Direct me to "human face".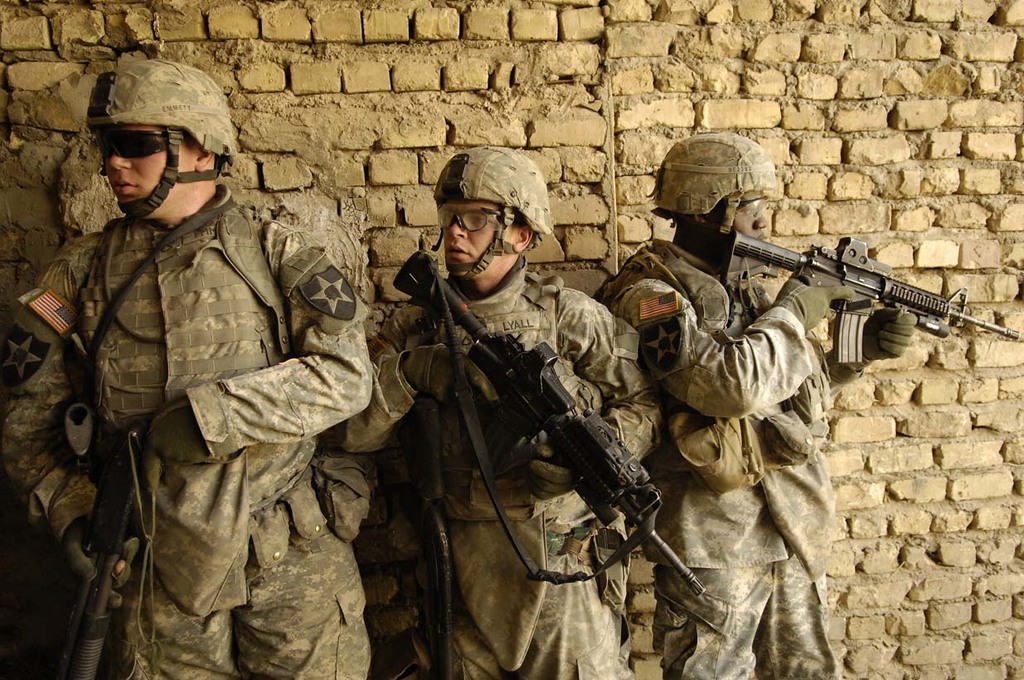
Direction: box=[442, 204, 517, 277].
